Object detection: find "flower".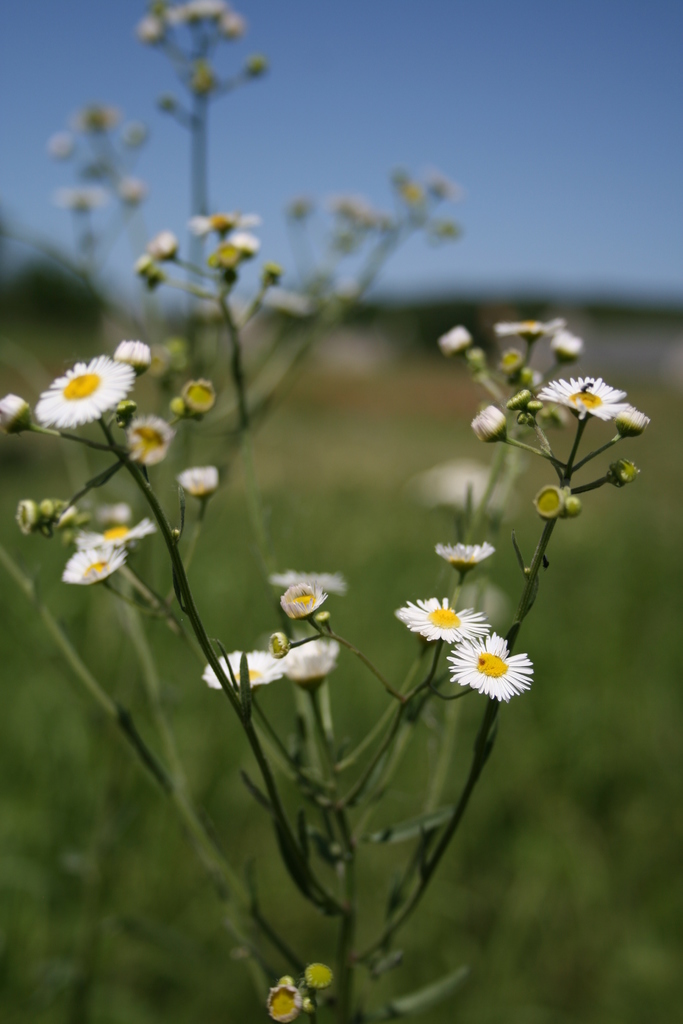
[x1=61, y1=543, x2=124, y2=591].
